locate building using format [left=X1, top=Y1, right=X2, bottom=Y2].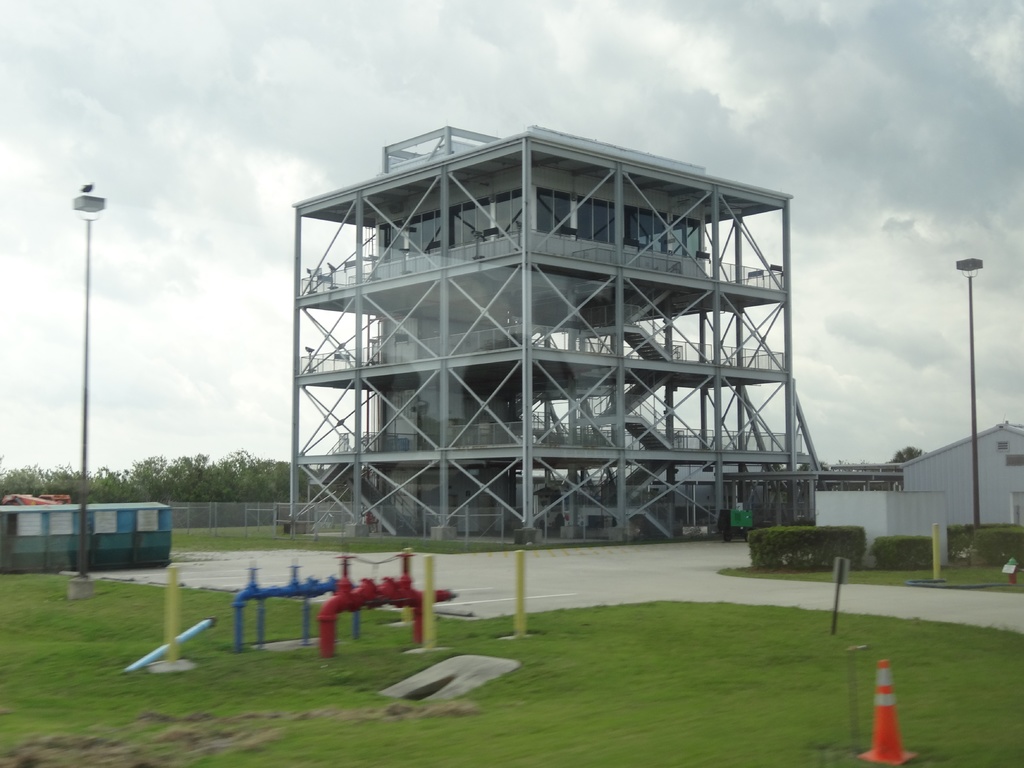
[left=285, top=127, right=824, bottom=545].
